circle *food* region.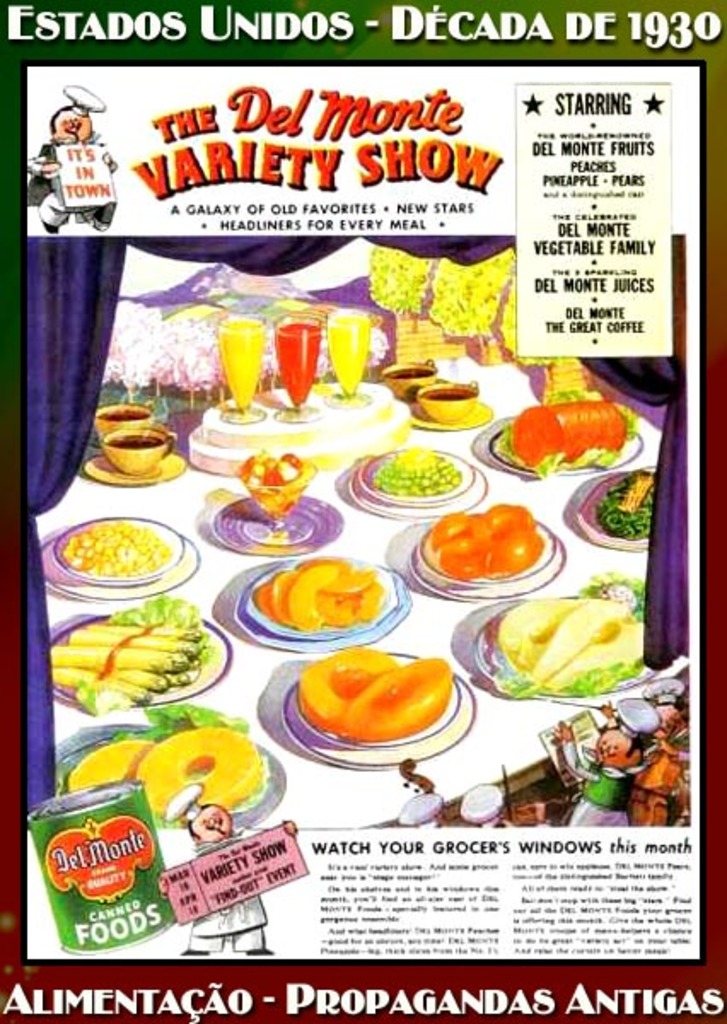
Region: (391, 357, 430, 377).
